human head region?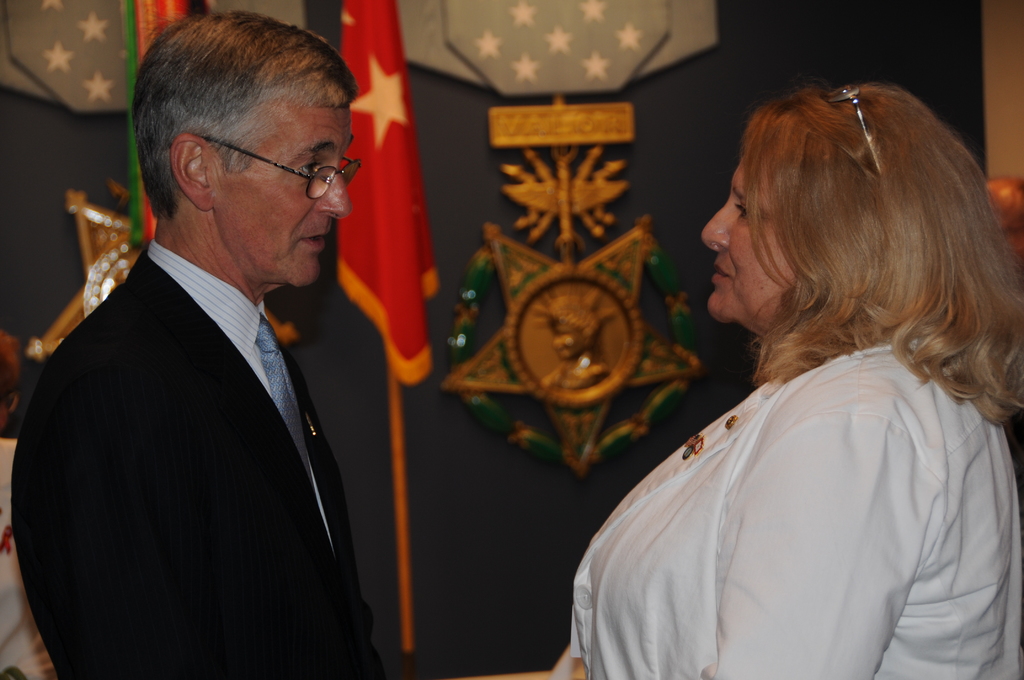
box(701, 88, 957, 324)
